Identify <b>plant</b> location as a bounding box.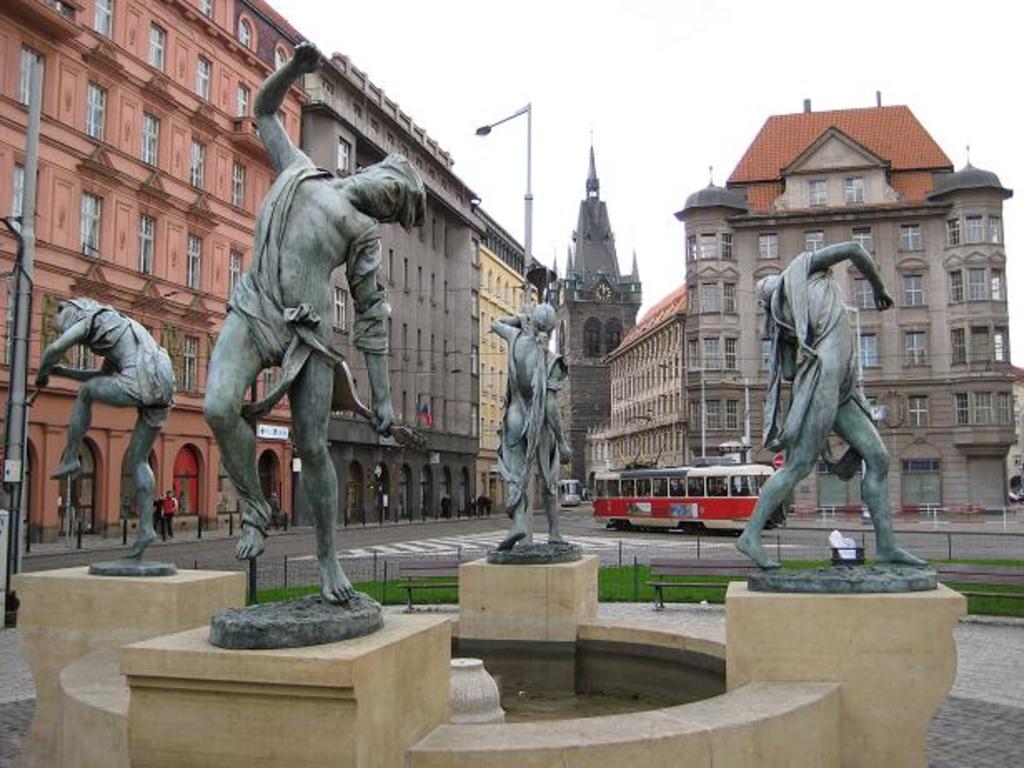
<region>932, 548, 1022, 575</region>.
